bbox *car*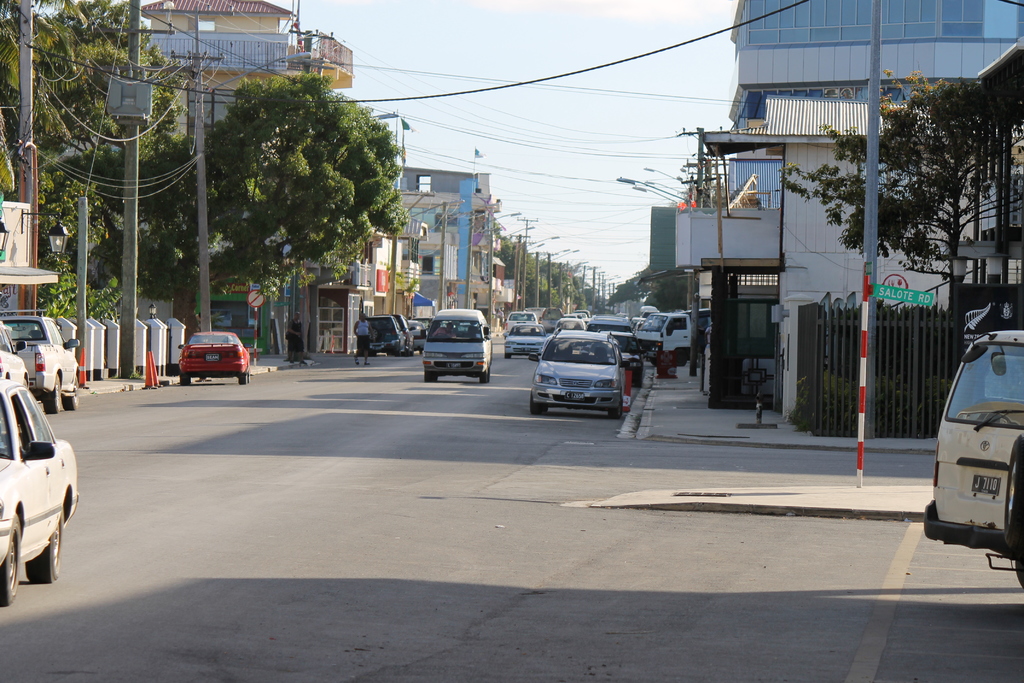
detection(926, 333, 1023, 584)
